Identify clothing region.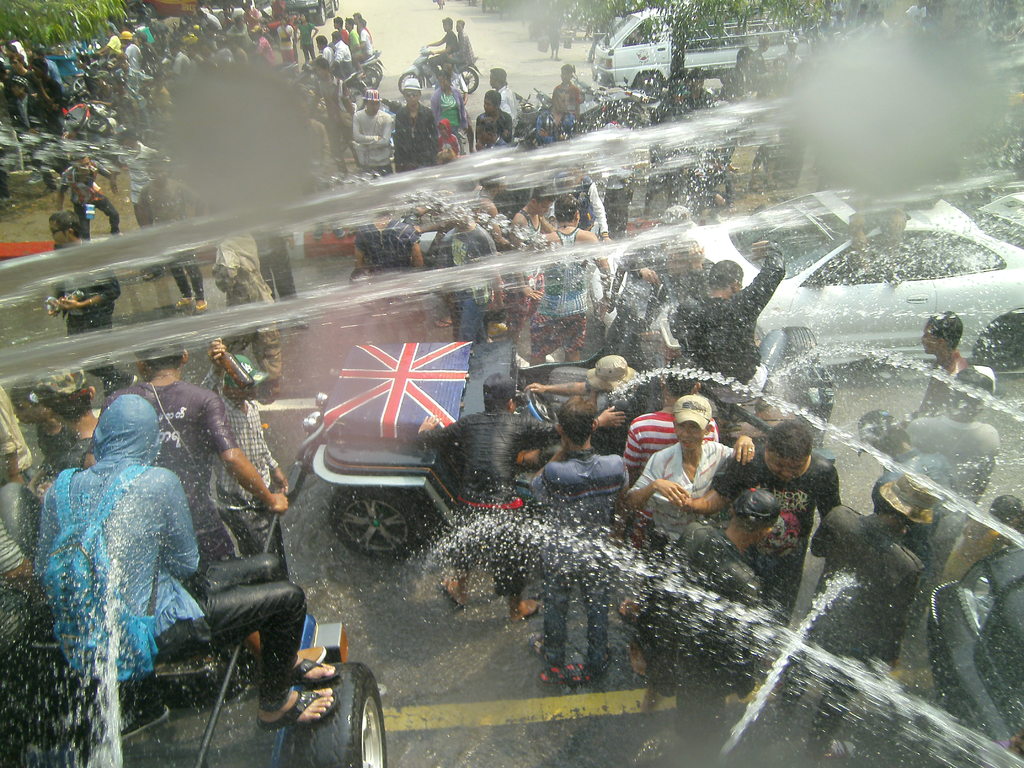
Region: select_region(629, 445, 732, 543).
